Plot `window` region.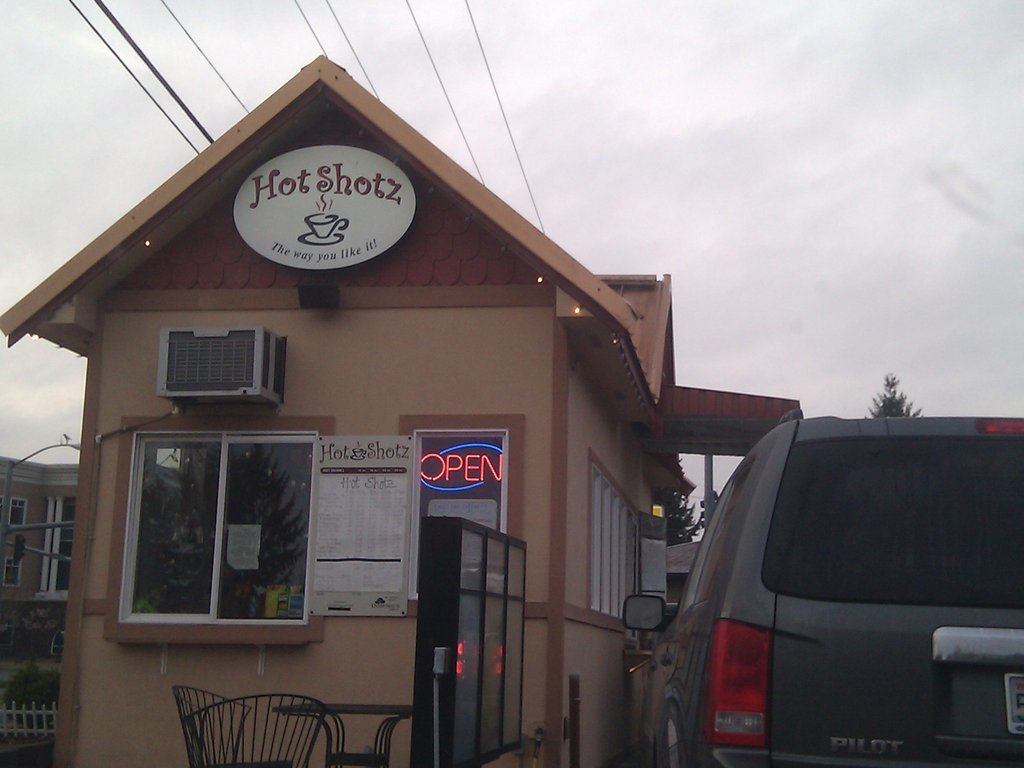
Plotted at [left=99, top=400, right=318, bottom=646].
